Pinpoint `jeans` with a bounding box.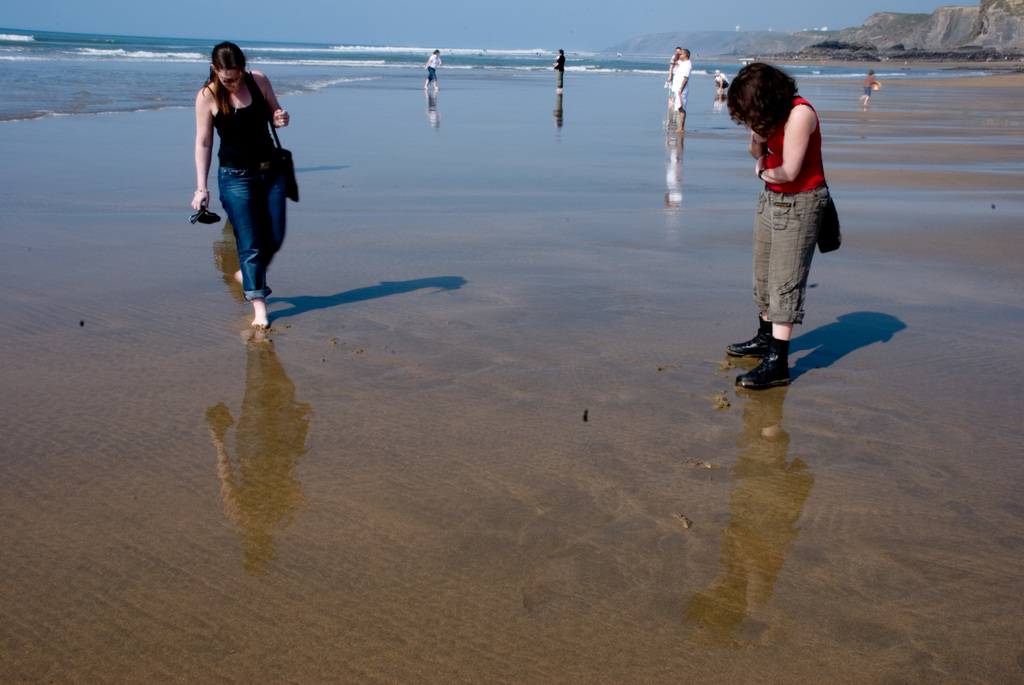
Rect(200, 146, 284, 302).
